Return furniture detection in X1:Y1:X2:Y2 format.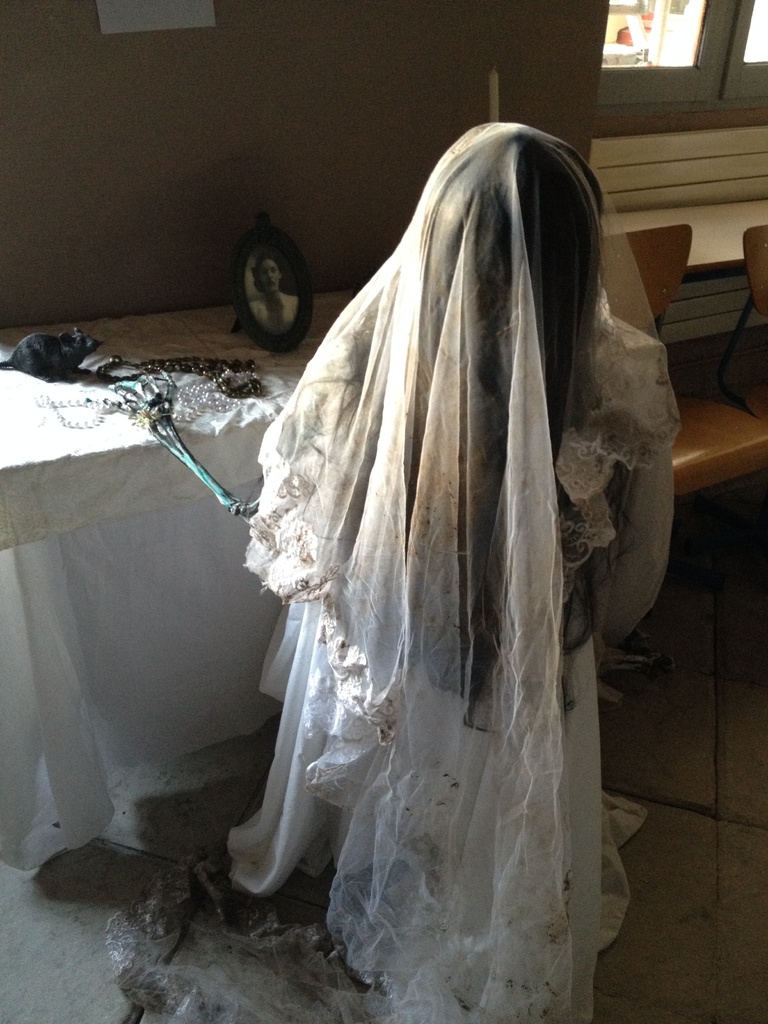
721:226:767:419.
